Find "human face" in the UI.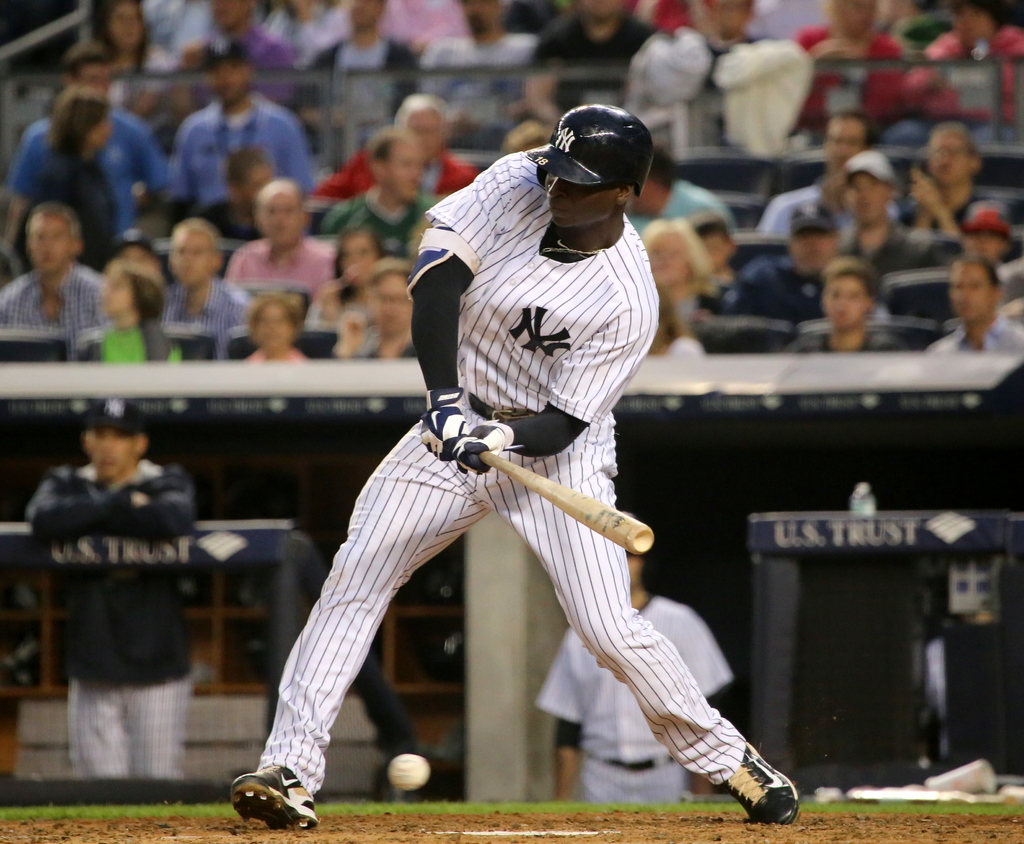
UI element at BBox(171, 227, 211, 284).
